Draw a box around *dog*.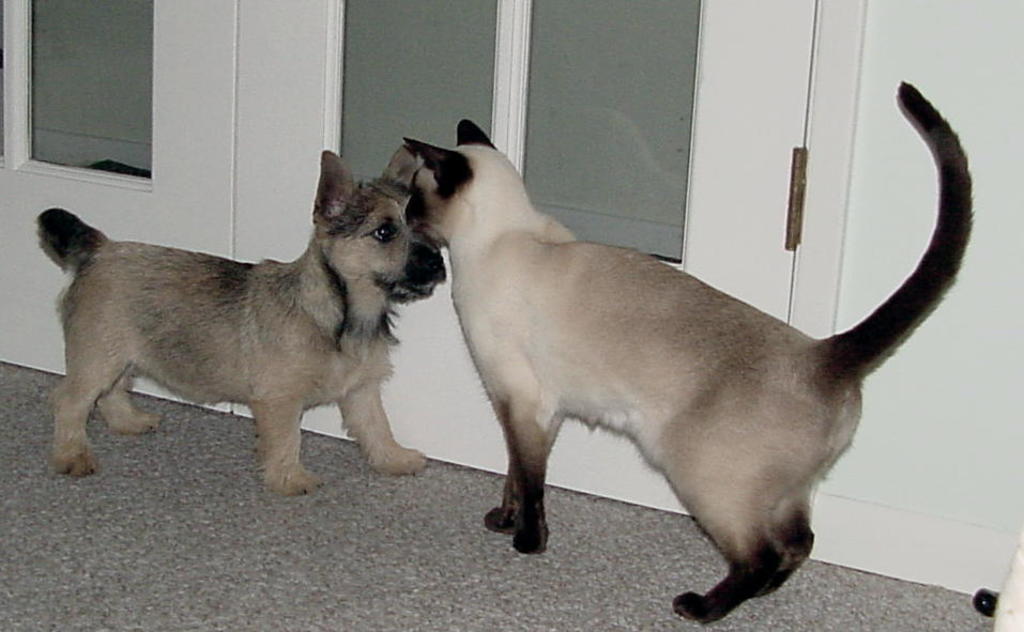
select_region(33, 139, 448, 496).
